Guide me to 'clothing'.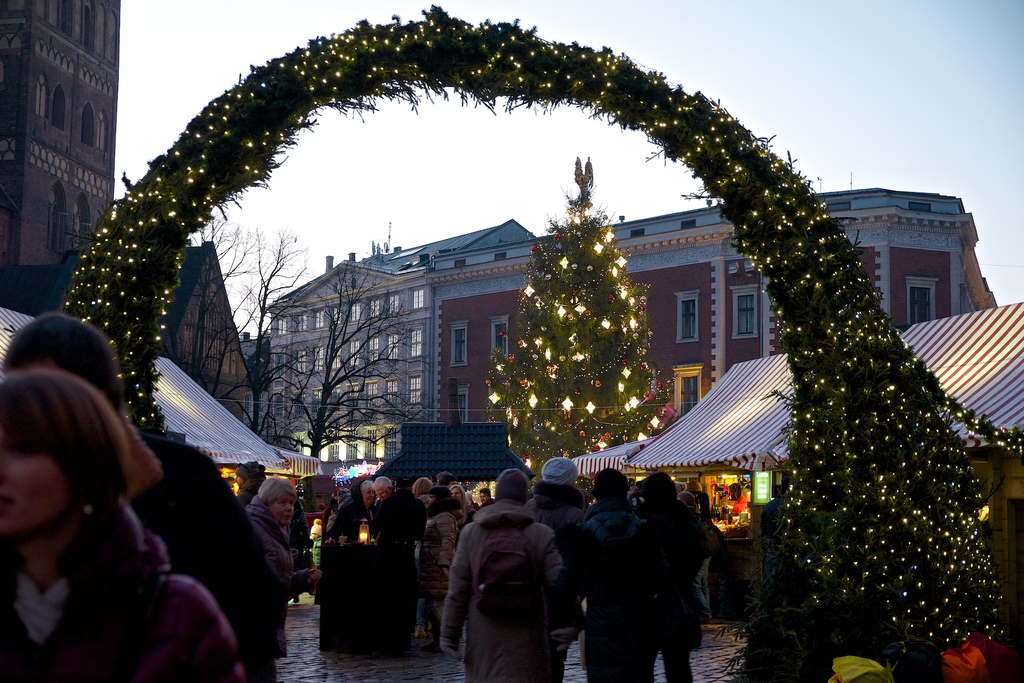
Guidance: <box>286,500,310,572</box>.
